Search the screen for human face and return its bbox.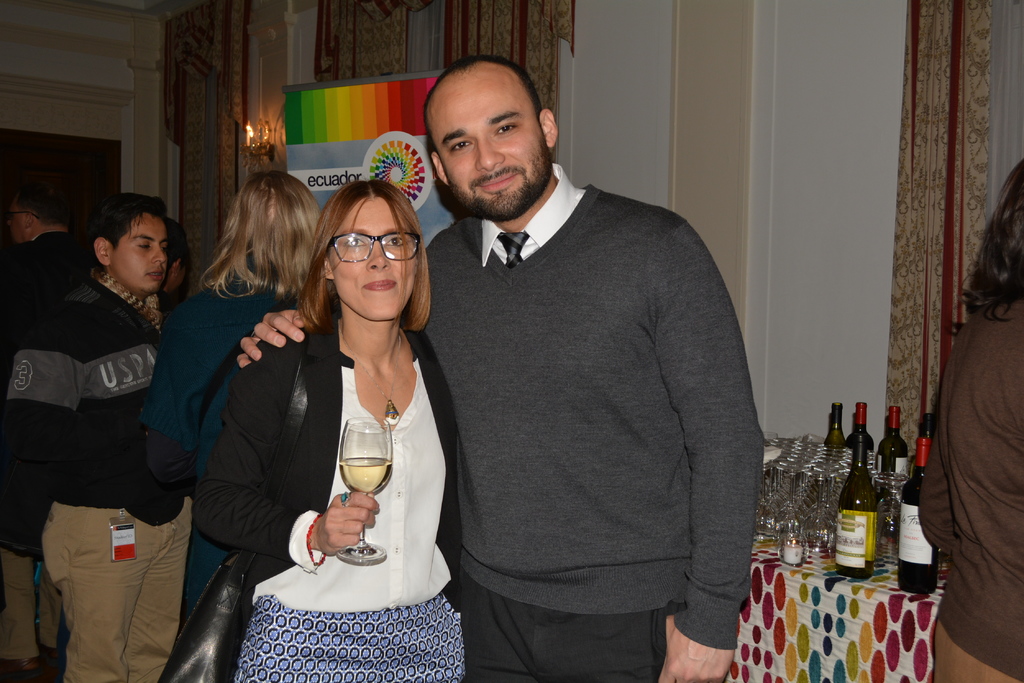
Found: l=328, t=197, r=419, b=325.
